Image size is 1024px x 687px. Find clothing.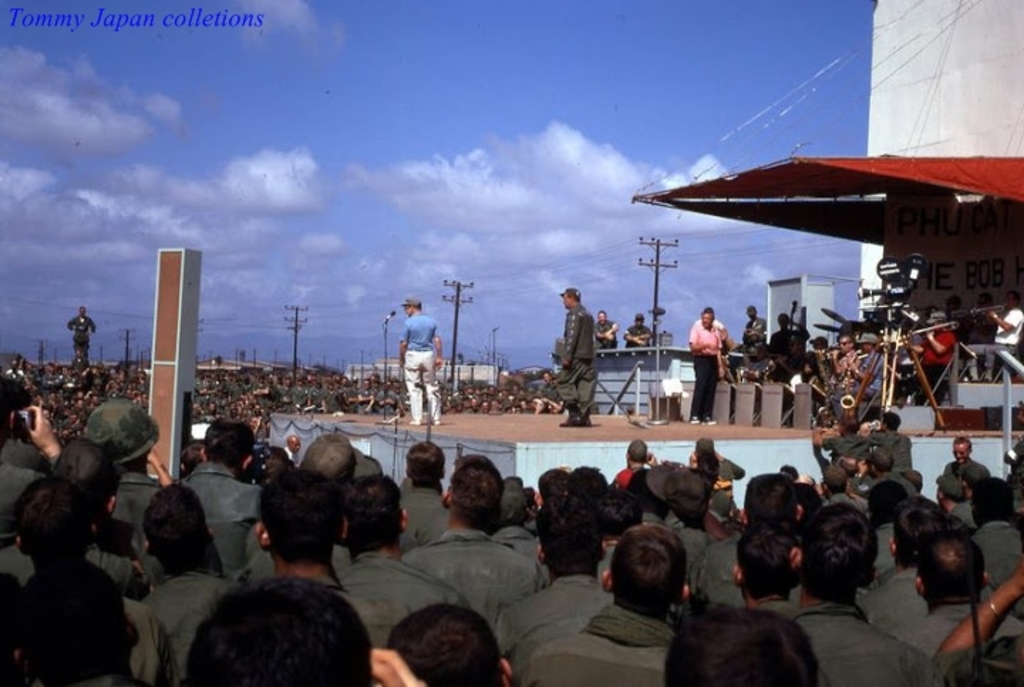
684:323:722:420.
